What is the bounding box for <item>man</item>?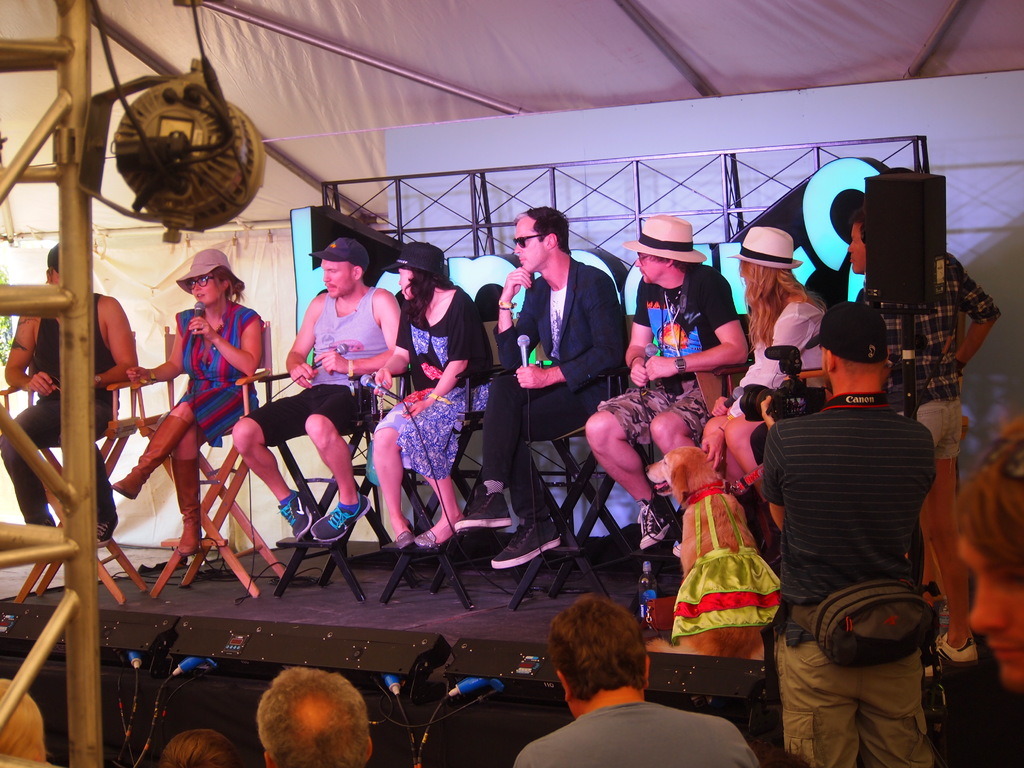
586:209:747:559.
